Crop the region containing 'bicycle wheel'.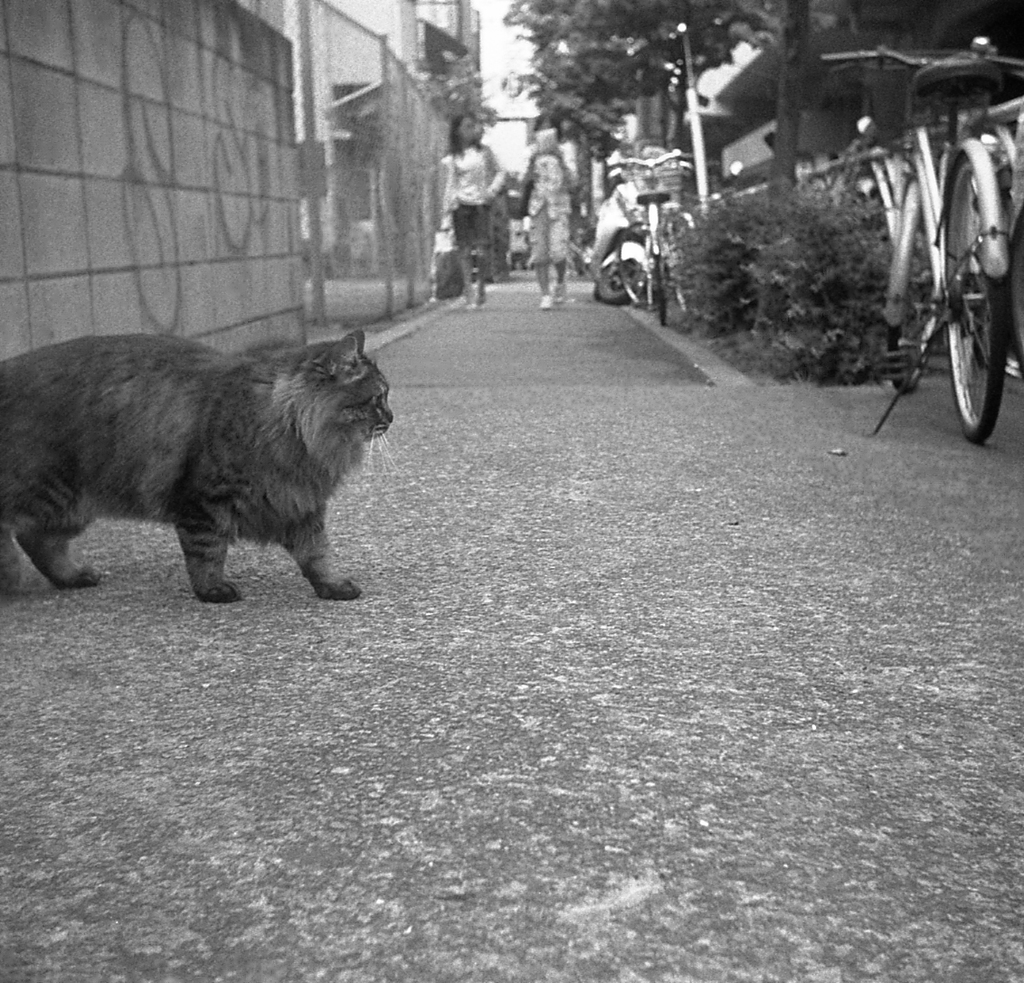
Crop region: region(645, 206, 672, 326).
